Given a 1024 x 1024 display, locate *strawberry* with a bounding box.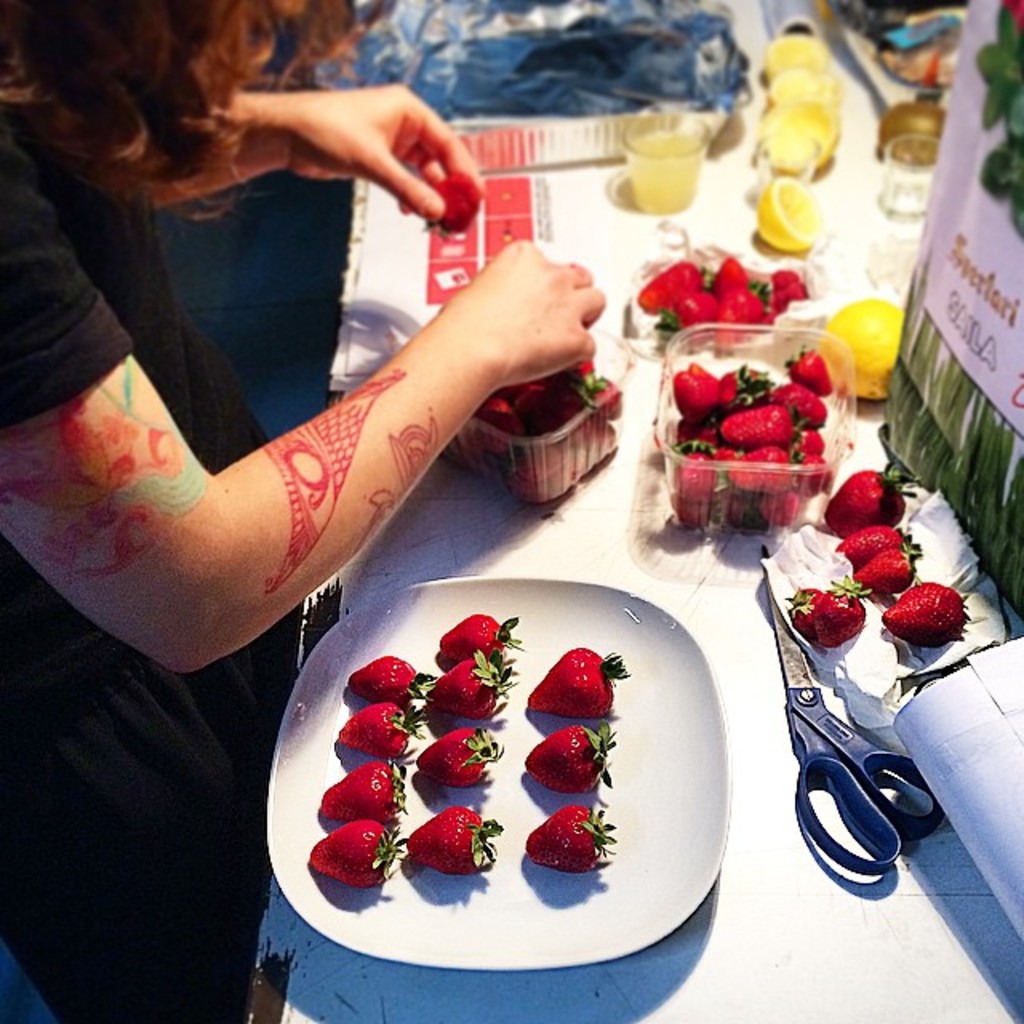
Located: locate(715, 254, 752, 302).
